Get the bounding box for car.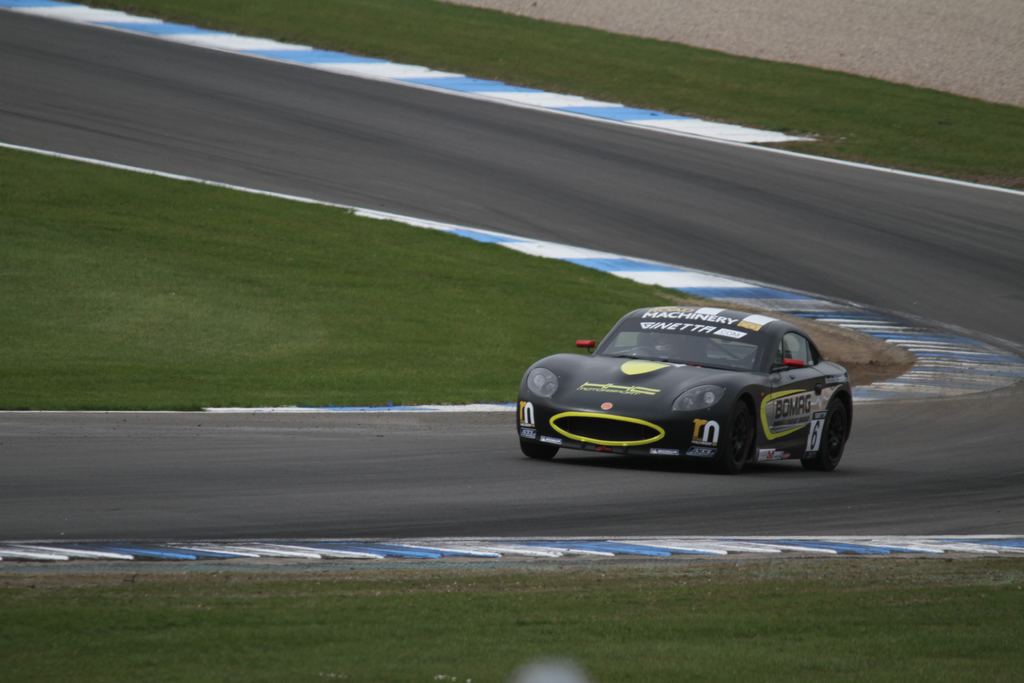
Rect(515, 300, 852, 471).
